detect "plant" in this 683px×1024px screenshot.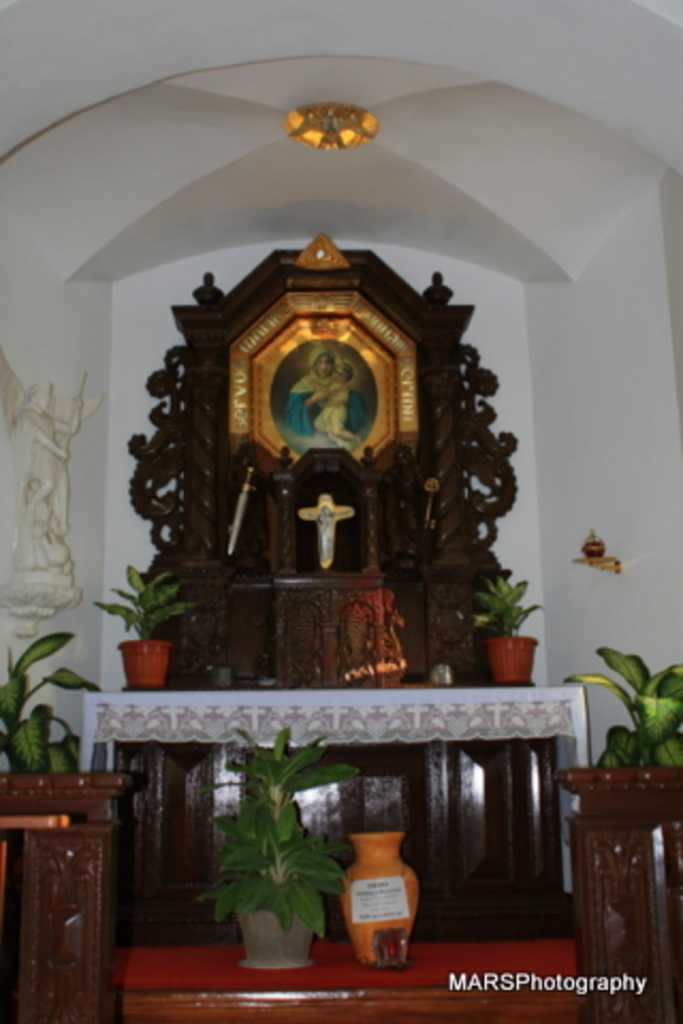
Detection: left=0, top=627, right=105, bottom=781.
